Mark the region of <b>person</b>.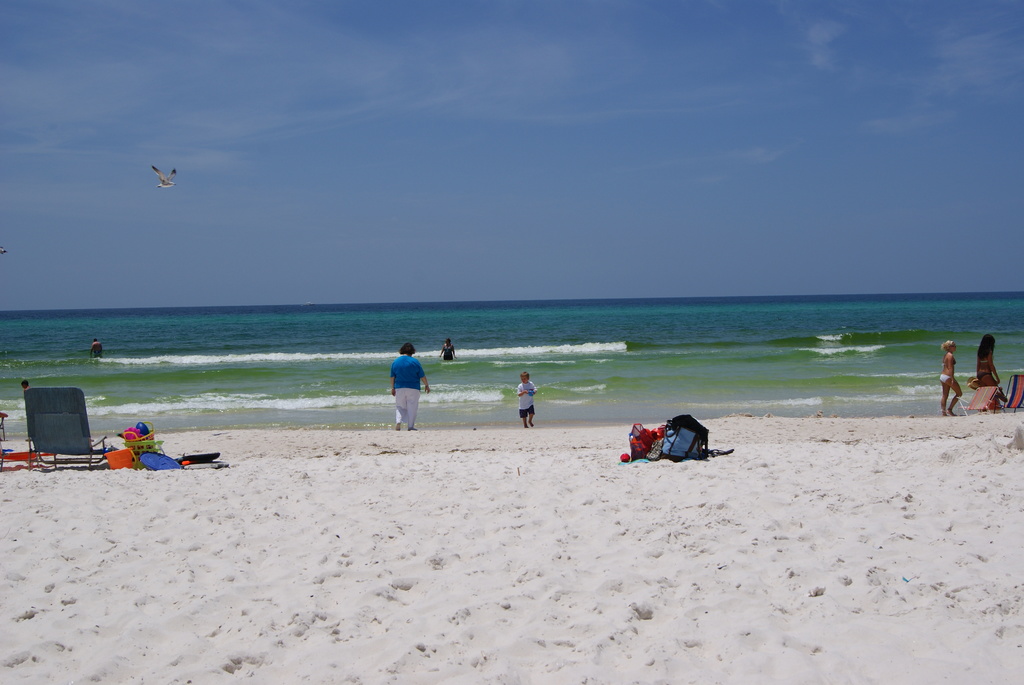
Region: <region>932, 338, 963, 418</region>.
